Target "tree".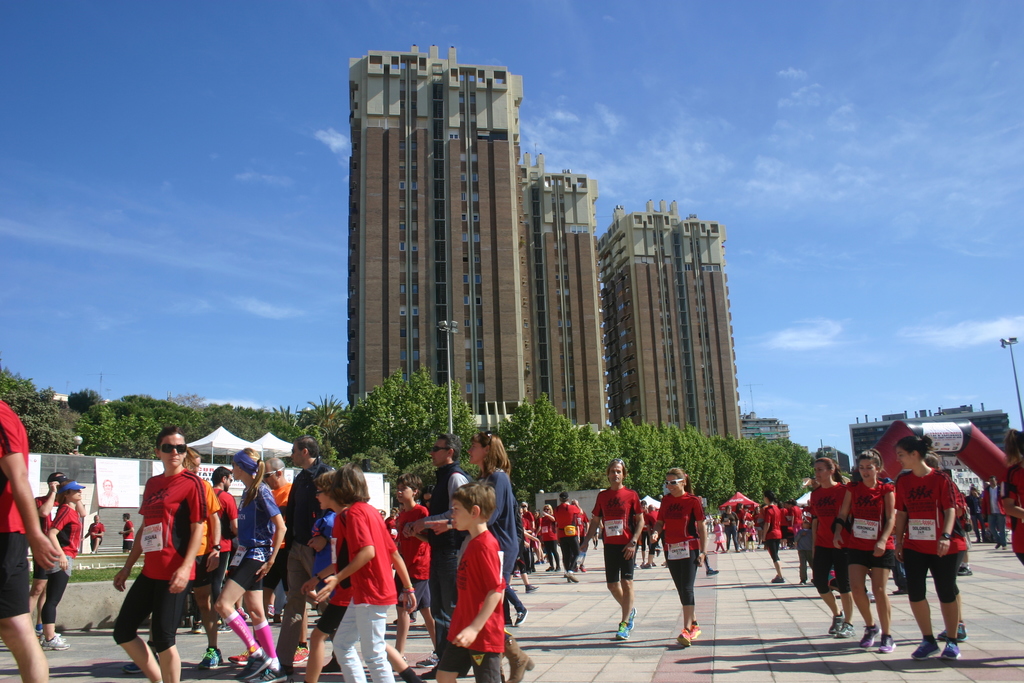
Target region: box(268, 406, 310, 434).
